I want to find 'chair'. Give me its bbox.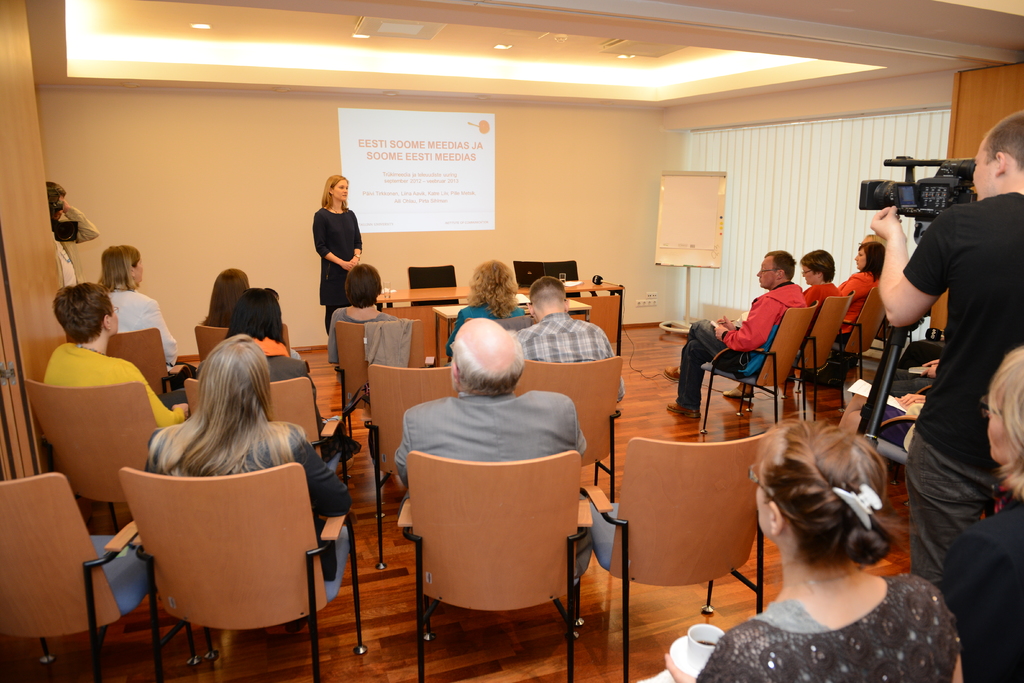
(left=24, top=377, right=160, bottom=517).
